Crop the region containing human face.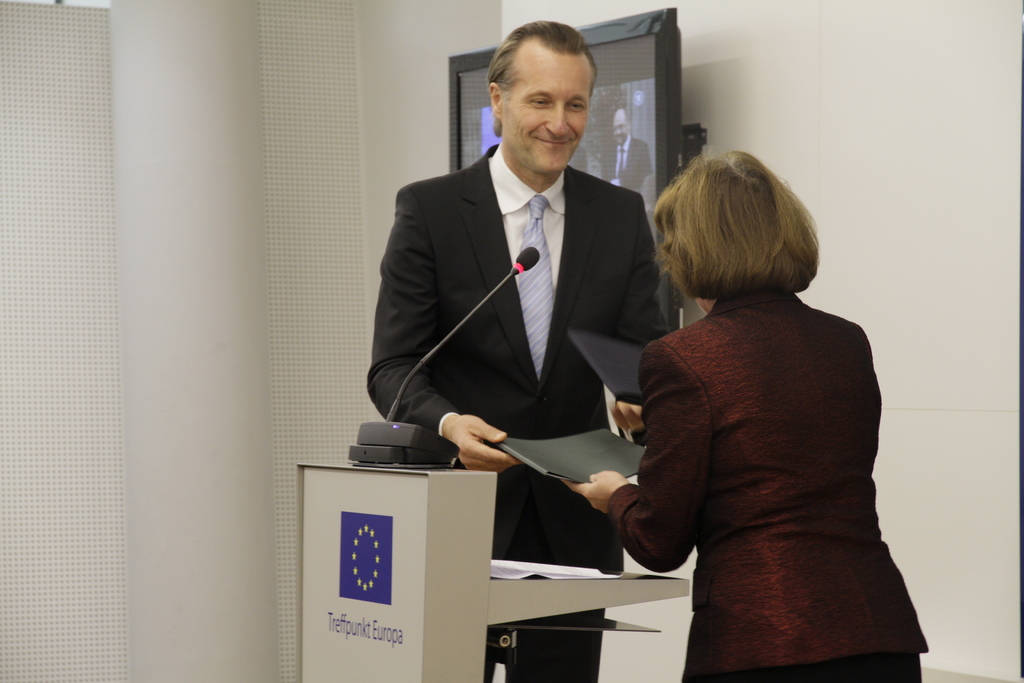
Crop region: (left=495, top=40, right=605, bottom=180).
